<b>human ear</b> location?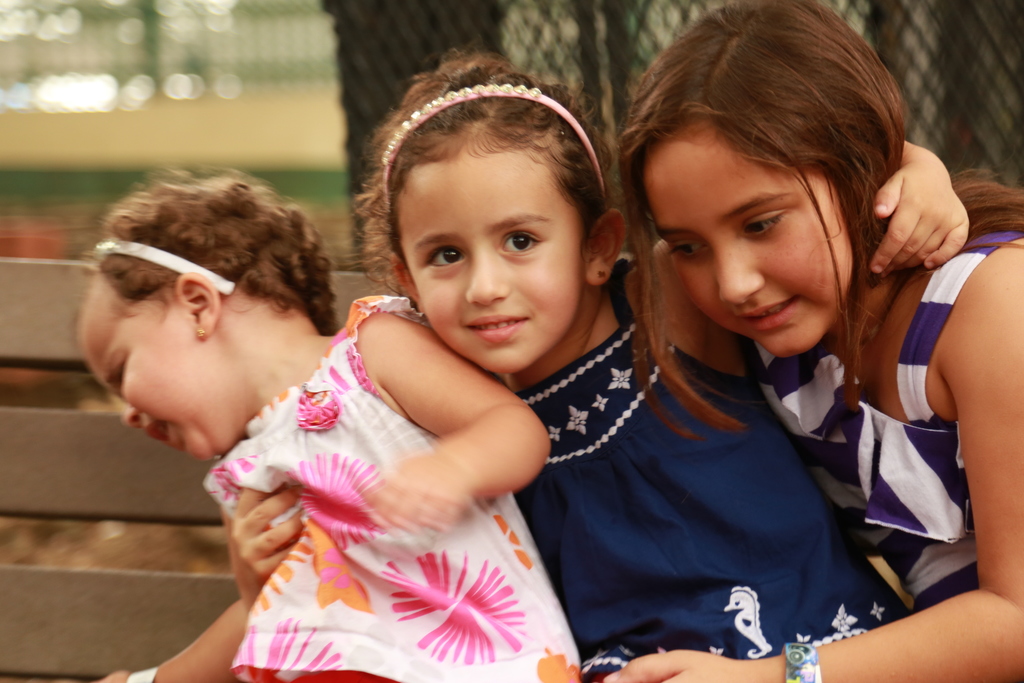
173:274:222:341
